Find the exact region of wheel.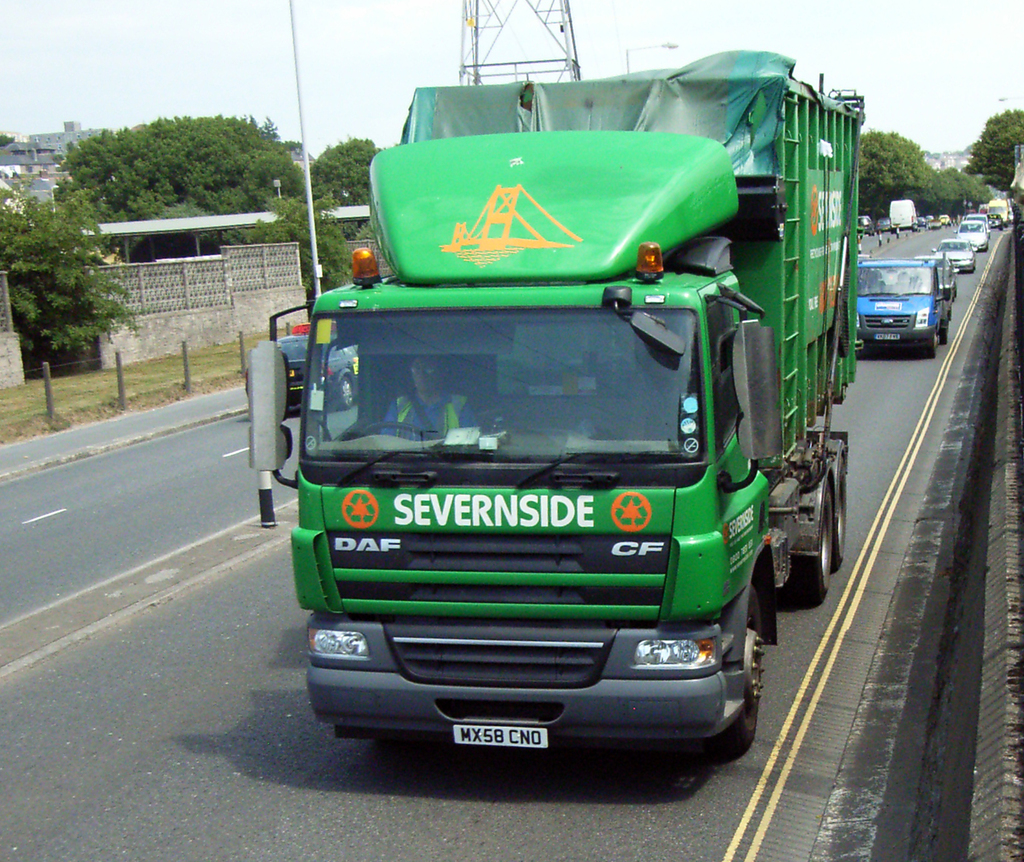
Exact region: BBox(354, 419, 431, 439).
